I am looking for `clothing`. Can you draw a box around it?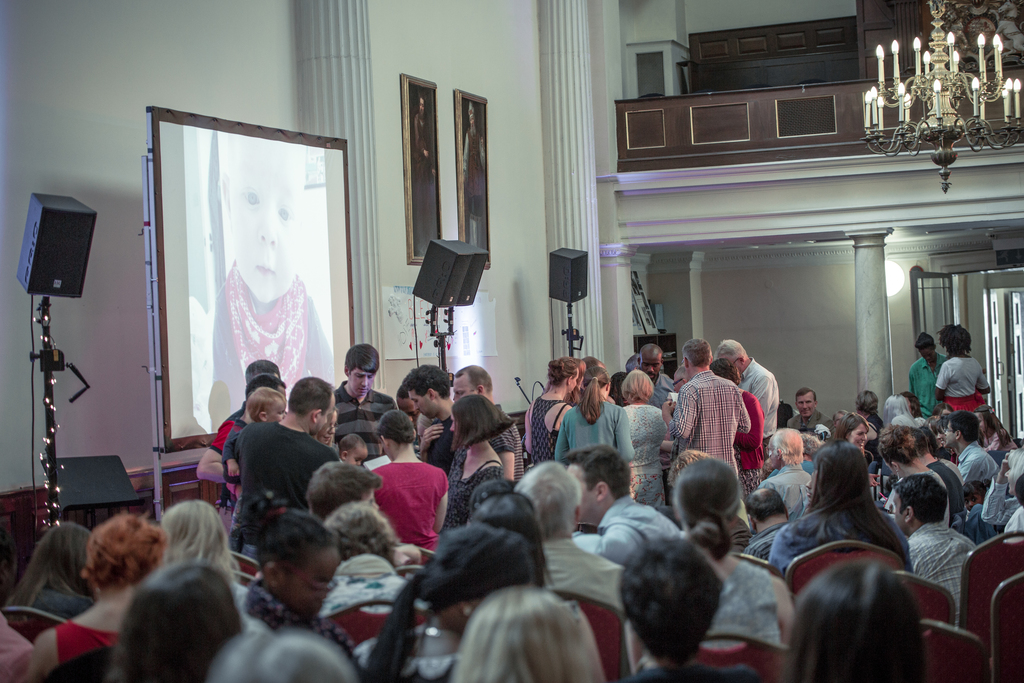
Sure, the bounding box is bbox(317, 552, 414, 618).
